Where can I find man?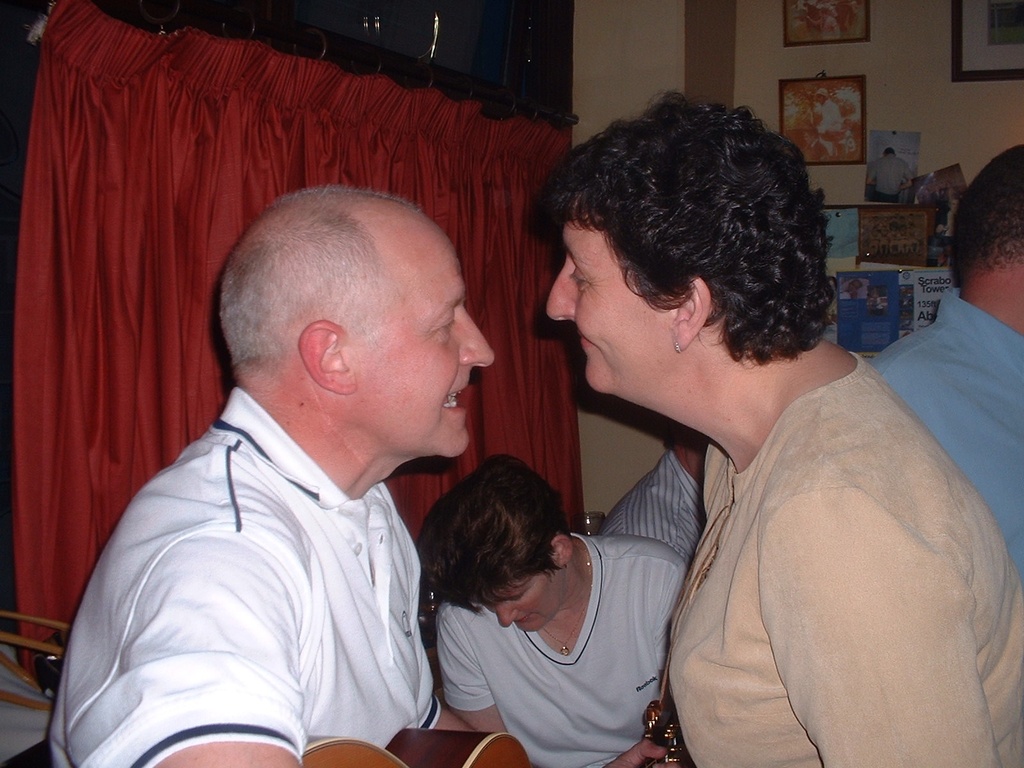
You can find it at BBox(868, 141, 1023, 588).
